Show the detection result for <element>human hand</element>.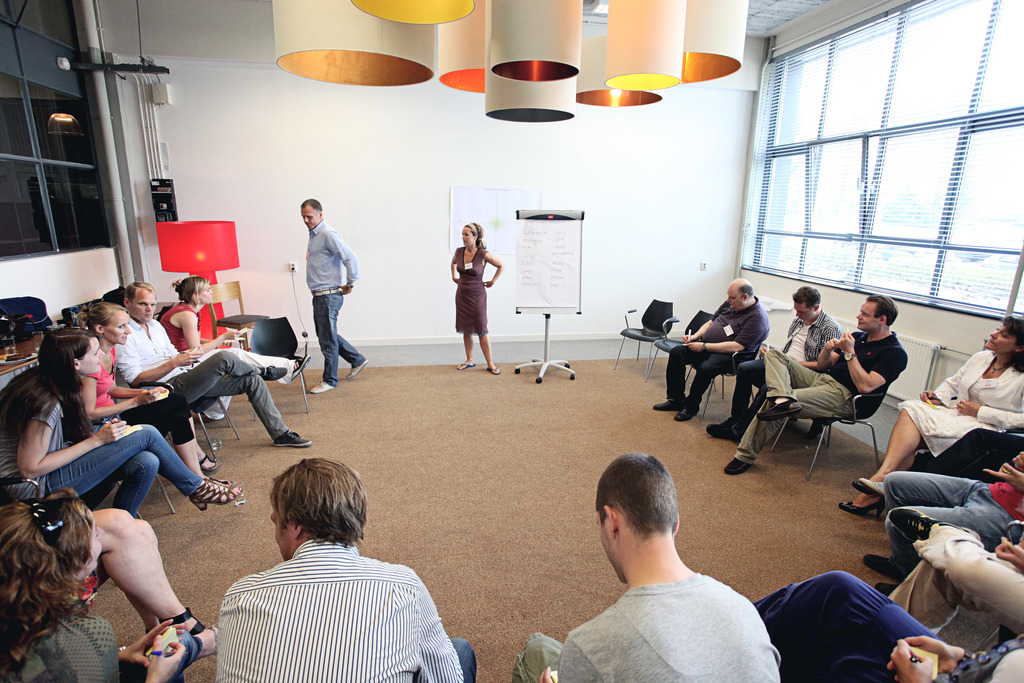
pyautogui.locateOnScreen(918, 389, 941, 404).
